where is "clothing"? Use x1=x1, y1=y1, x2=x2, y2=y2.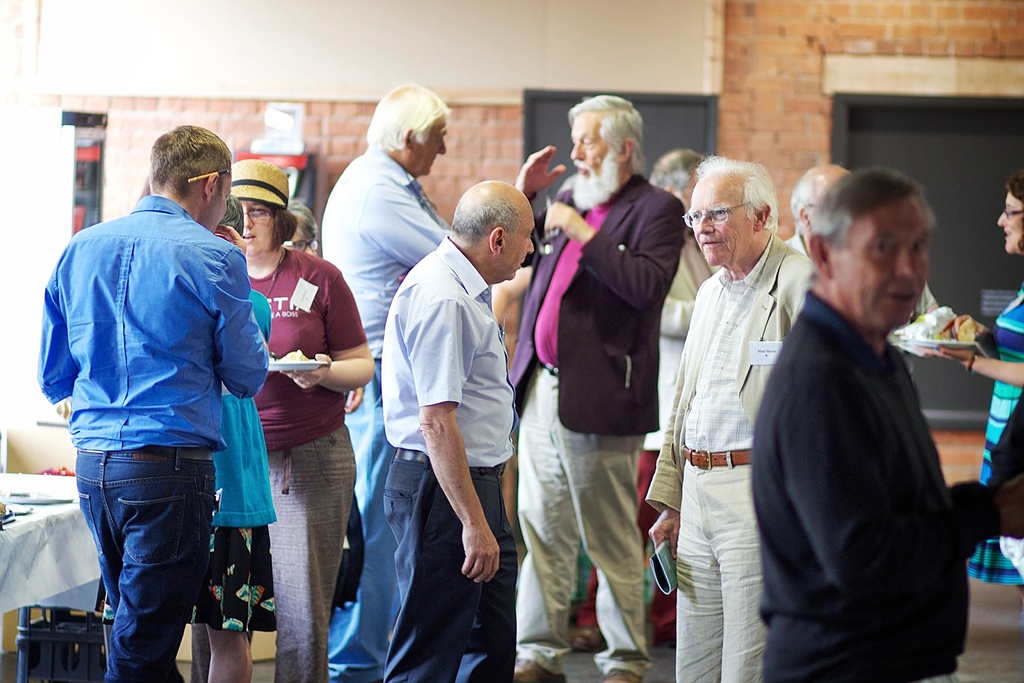
x1=641, y1=220, x2=817, y2=682.
